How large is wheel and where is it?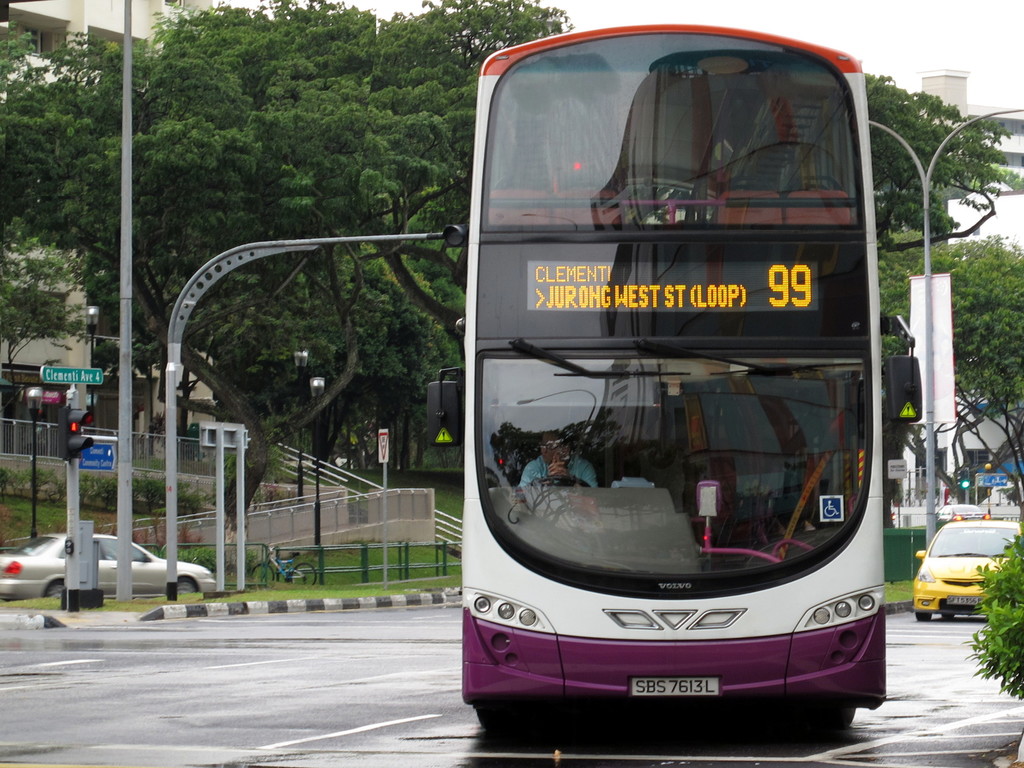
Bounding box: crop(476, 701, 527, 730).
